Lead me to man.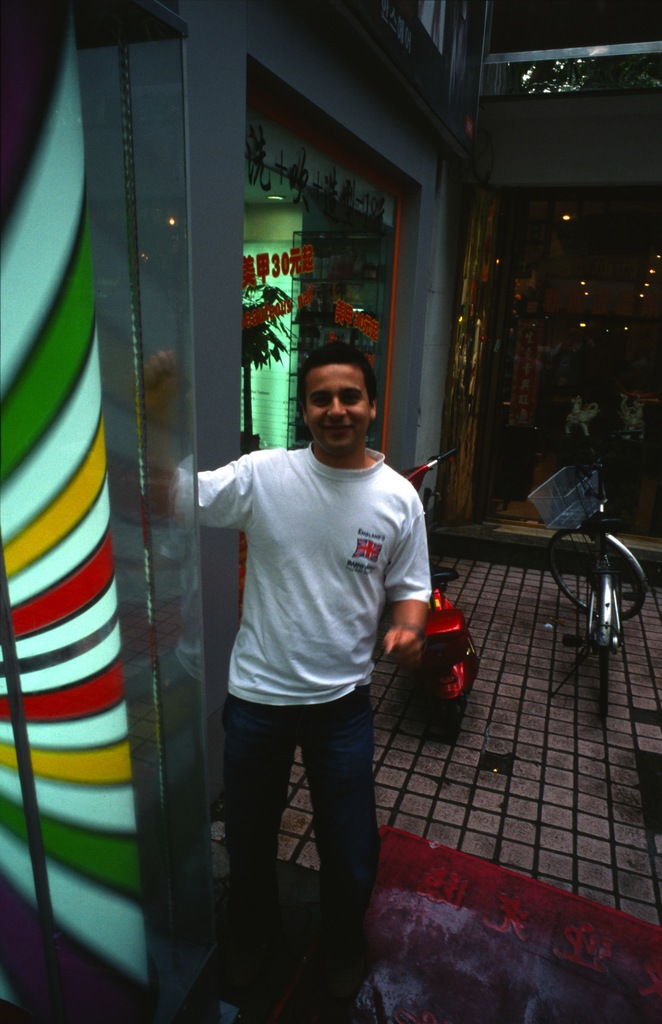
Lead to rect(190, 346, 426, 1003).
